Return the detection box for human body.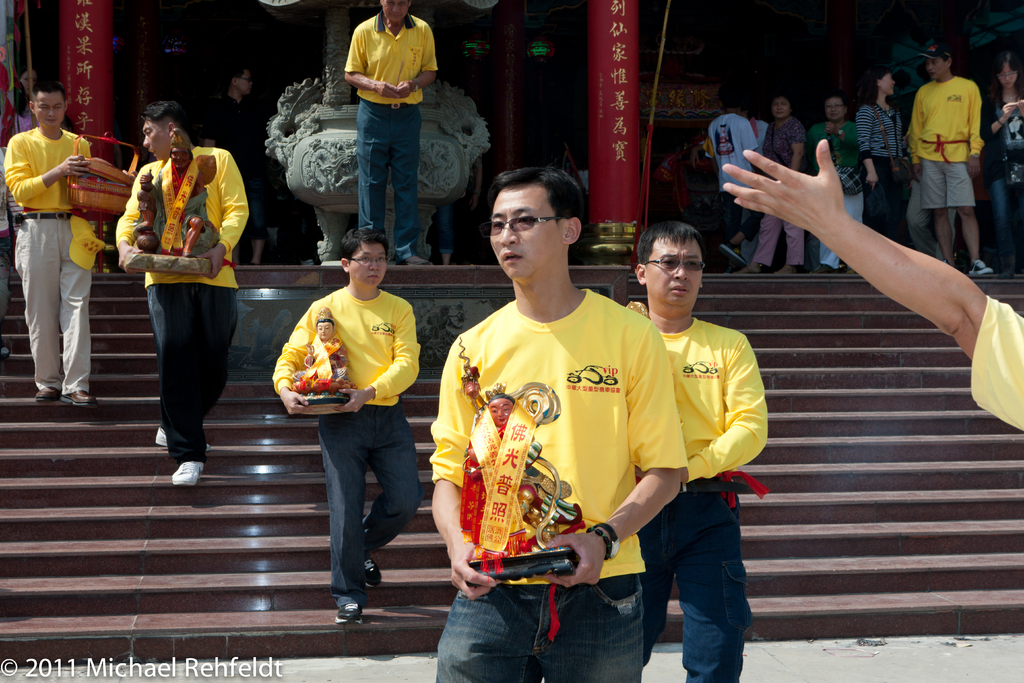
906/77/982/273.
